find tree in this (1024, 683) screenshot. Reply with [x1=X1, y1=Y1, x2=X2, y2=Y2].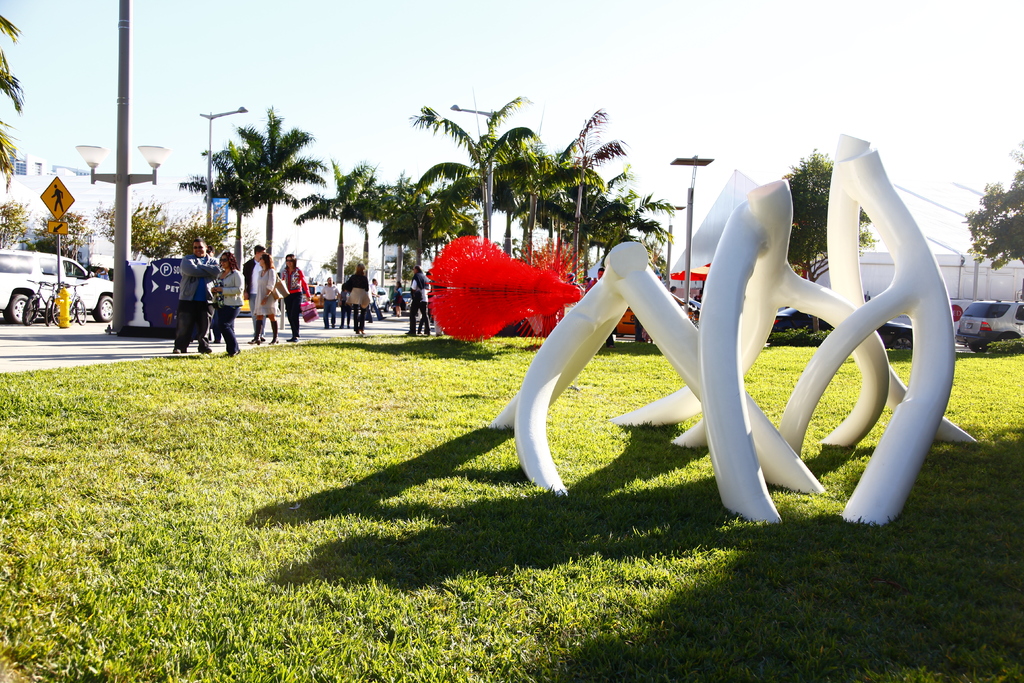
[x1=30, y1=212, x2=93, y2=257].
